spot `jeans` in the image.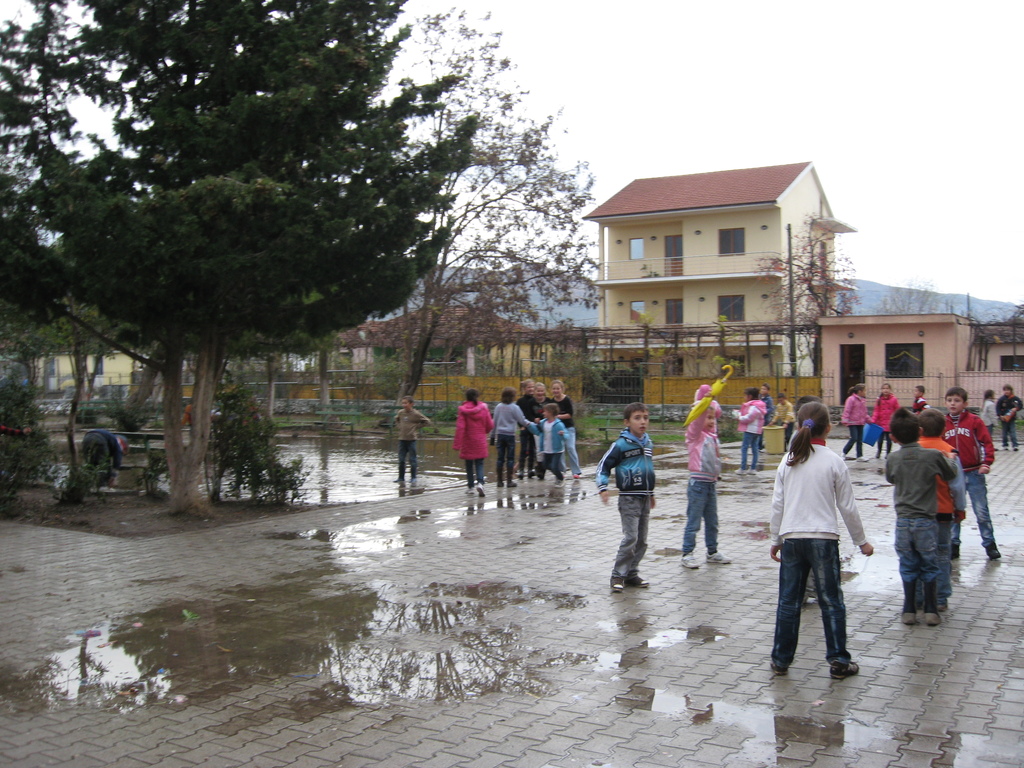
`jeans` found at 946, 511, 959, 595.
